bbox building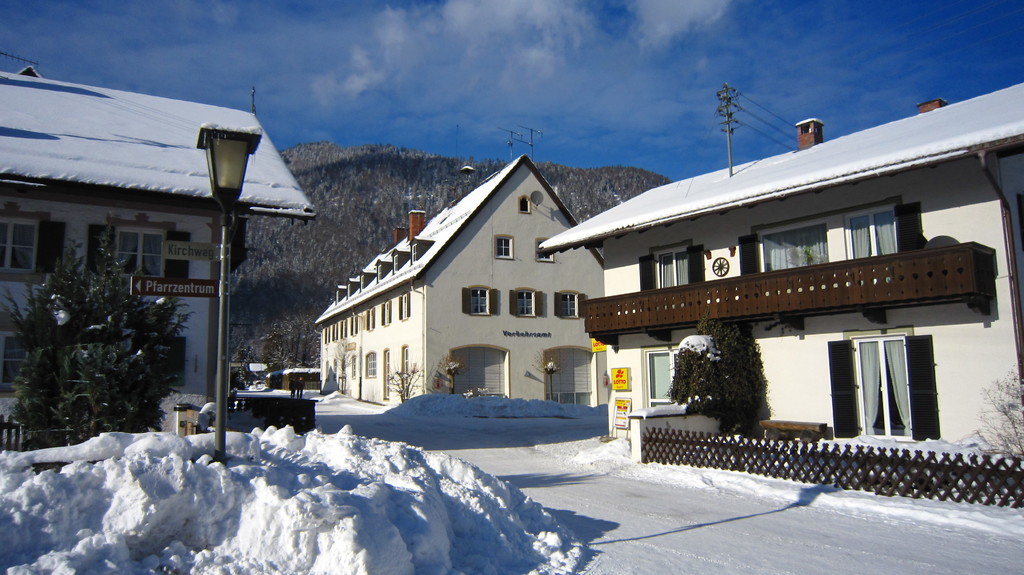
detection(530, 77, 1023, 465)
